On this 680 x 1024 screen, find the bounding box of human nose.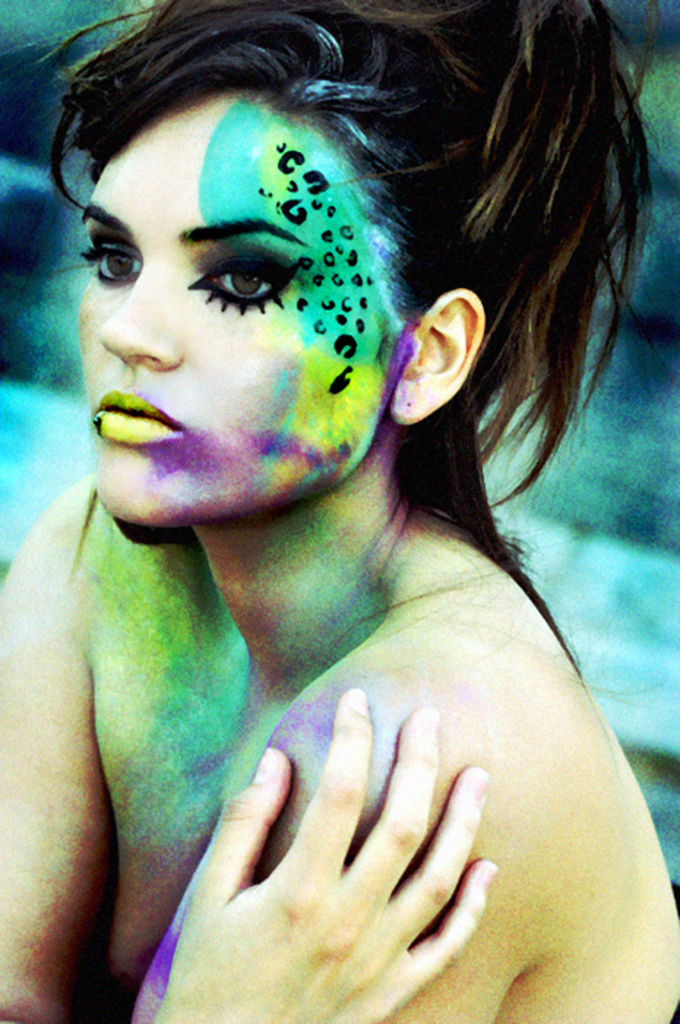
Bounding box: <box>98,252,186,369</box>.
